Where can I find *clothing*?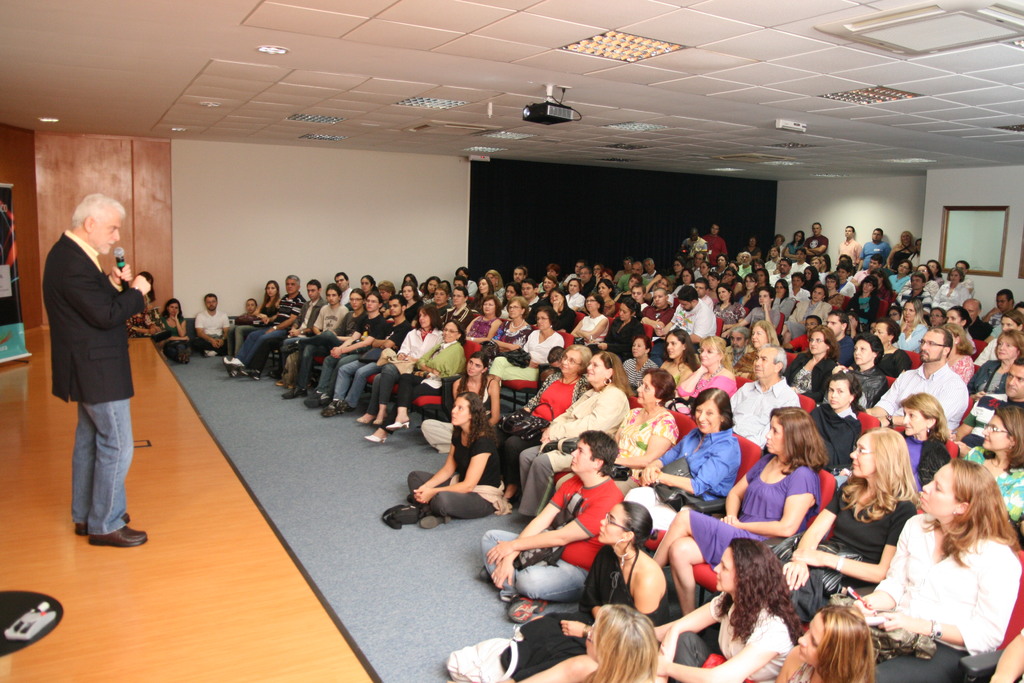
You can find it at (356, 320, 443, 403).
